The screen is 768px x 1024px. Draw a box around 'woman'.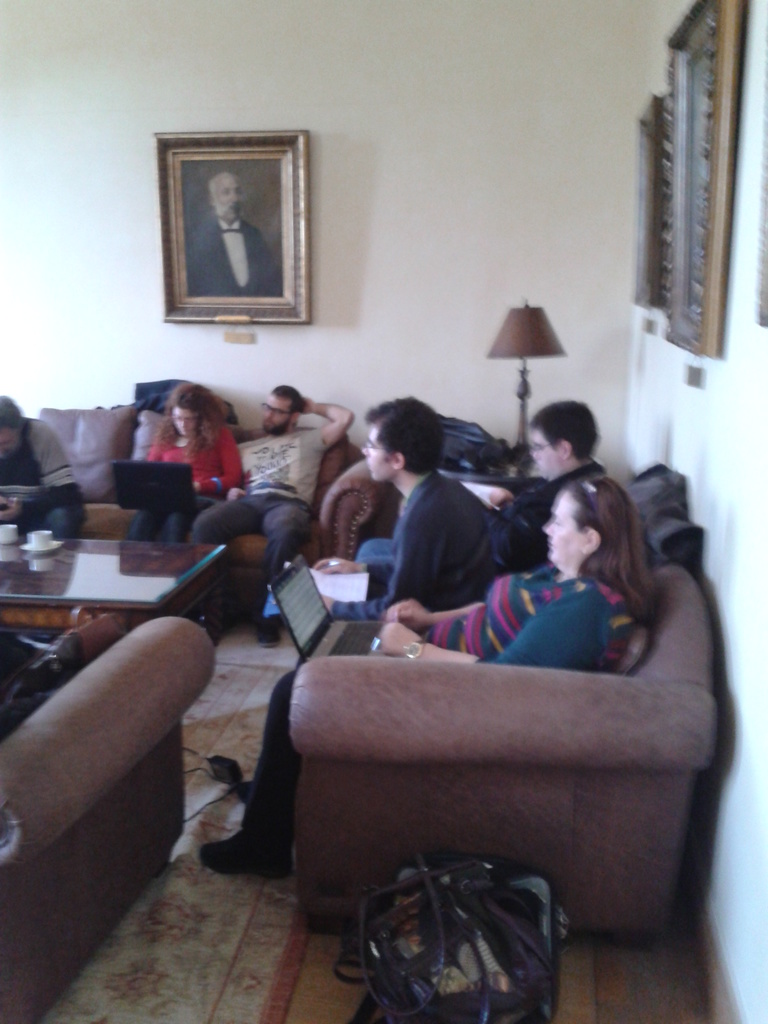
crop(198, 472, 654, 883).
